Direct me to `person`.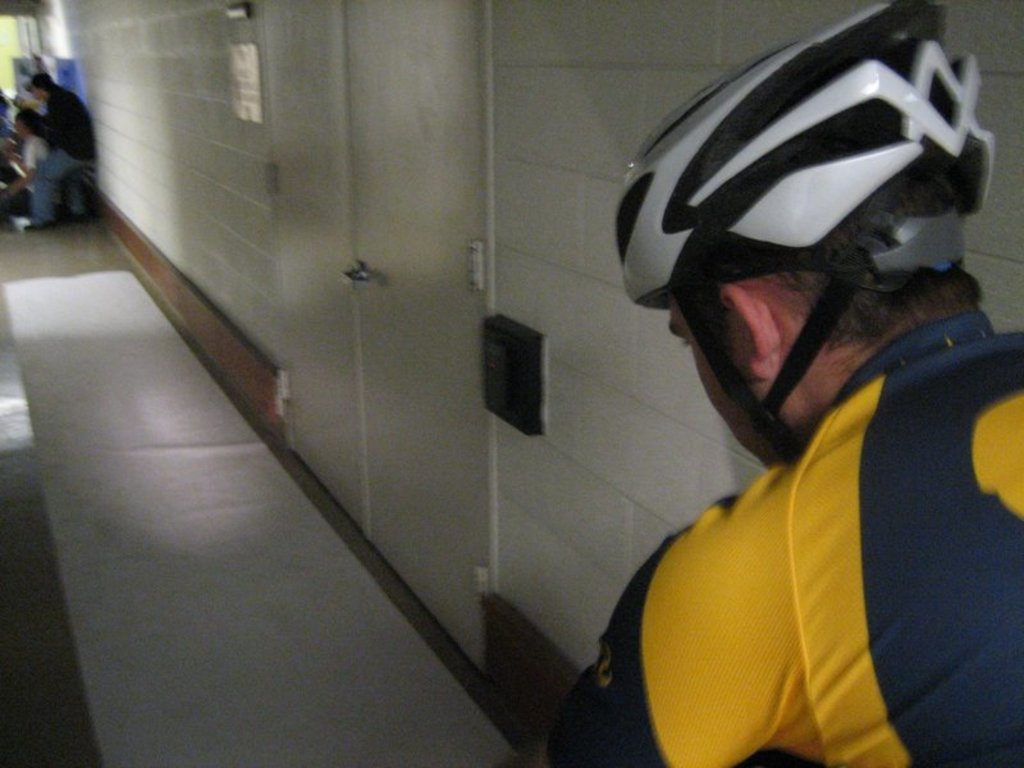
Direction: rect(536, 0, 1023, 767).
